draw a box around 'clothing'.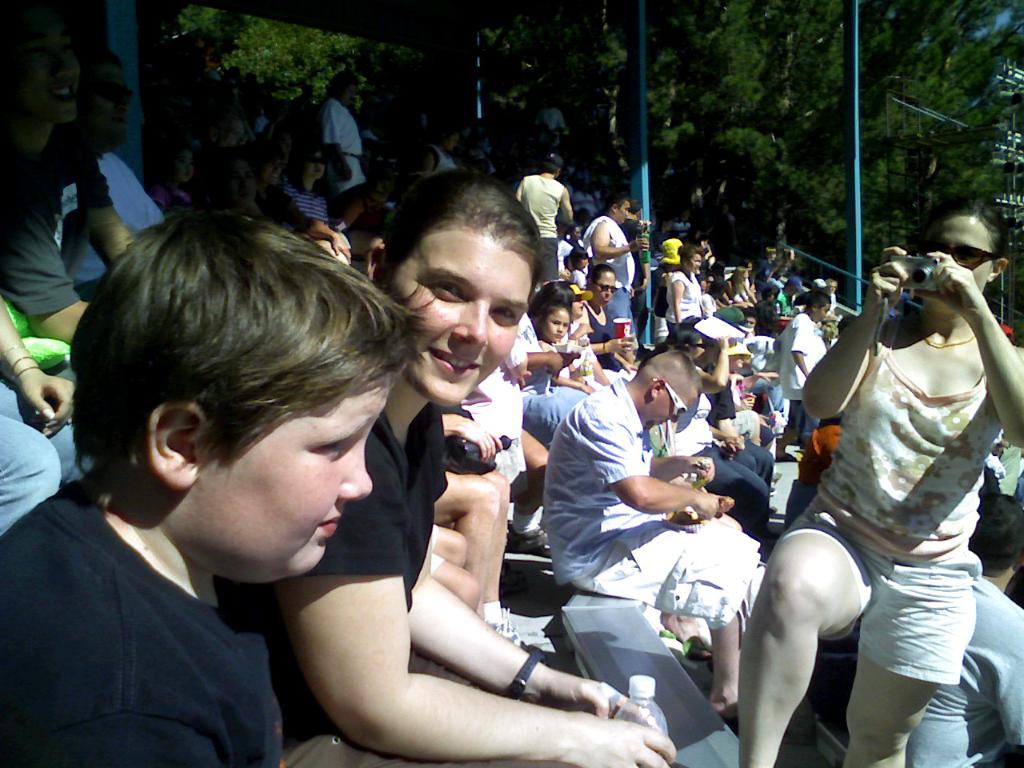
pyautogui.locateOnScreen(160, 178, 194, 207).
